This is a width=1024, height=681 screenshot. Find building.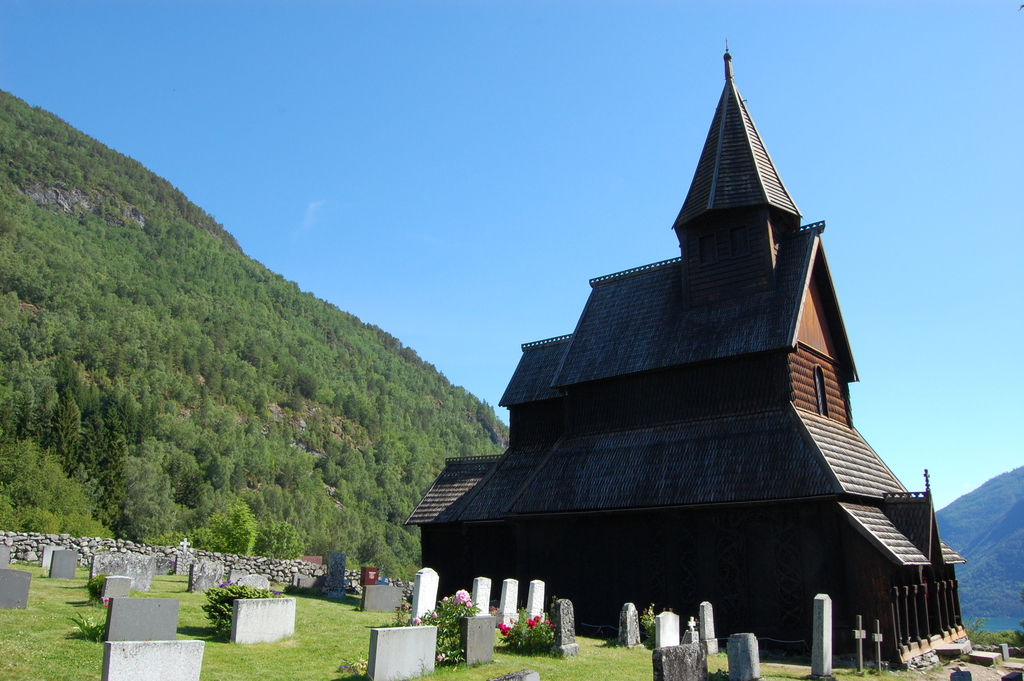
Bounding box: 399/49/967/666.
